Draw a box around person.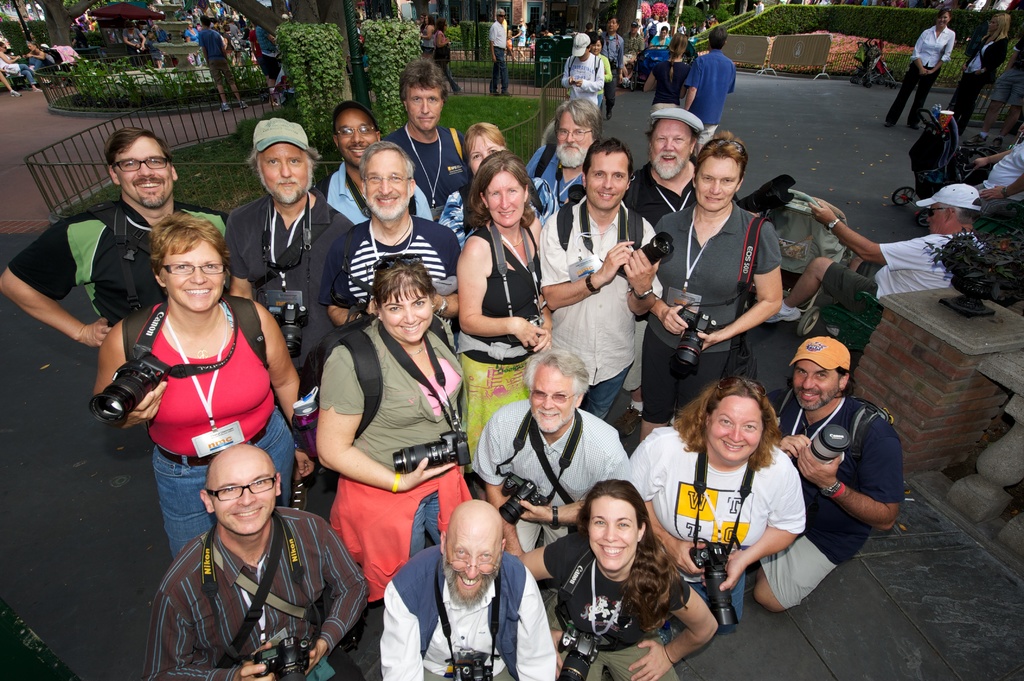
<region>455, 118, 504, 242</region>.
